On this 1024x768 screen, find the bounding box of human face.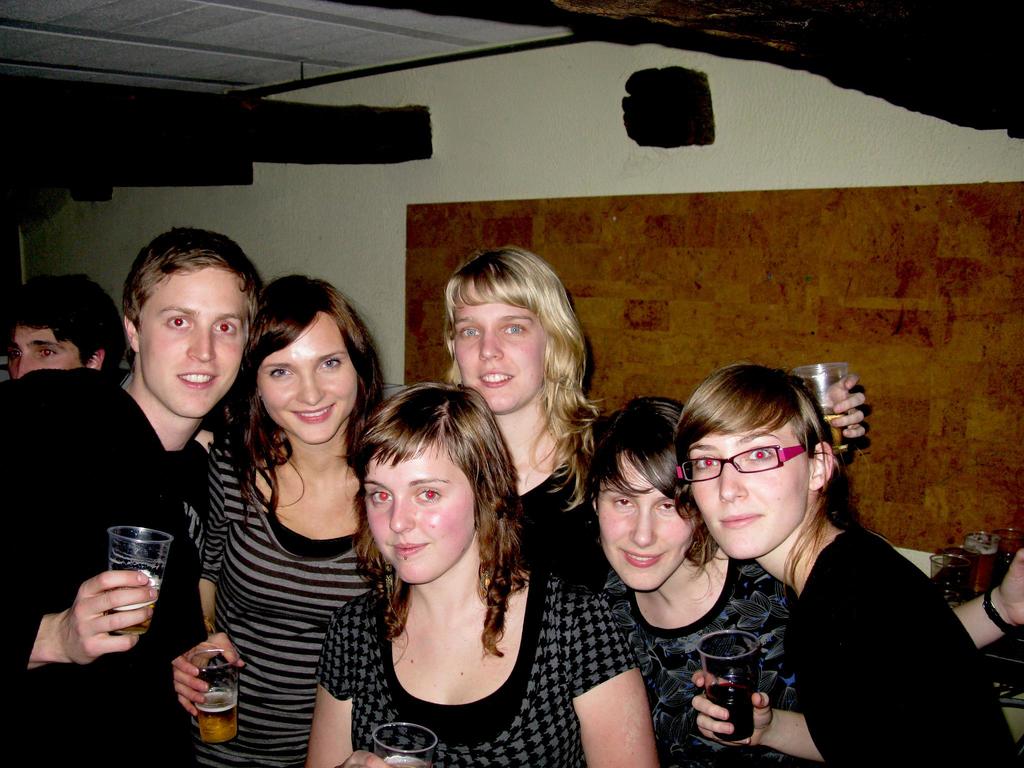
Bounding box: box=[12, 329, 82, 371].
